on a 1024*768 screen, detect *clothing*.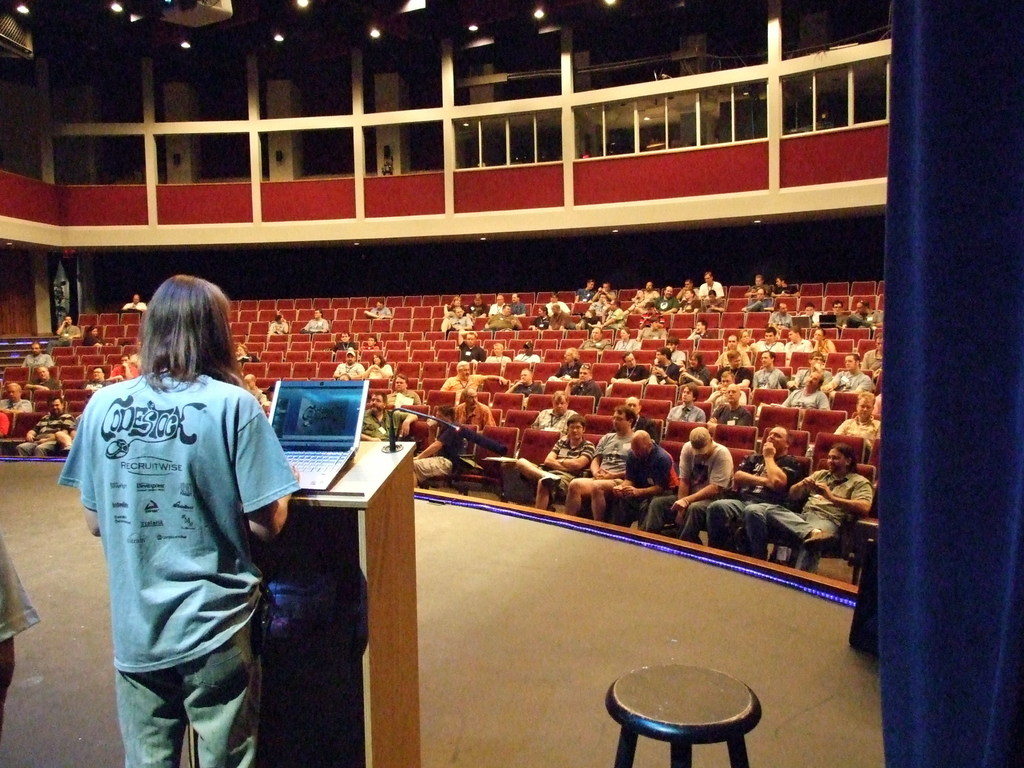
[84, 333, 102, 346].
